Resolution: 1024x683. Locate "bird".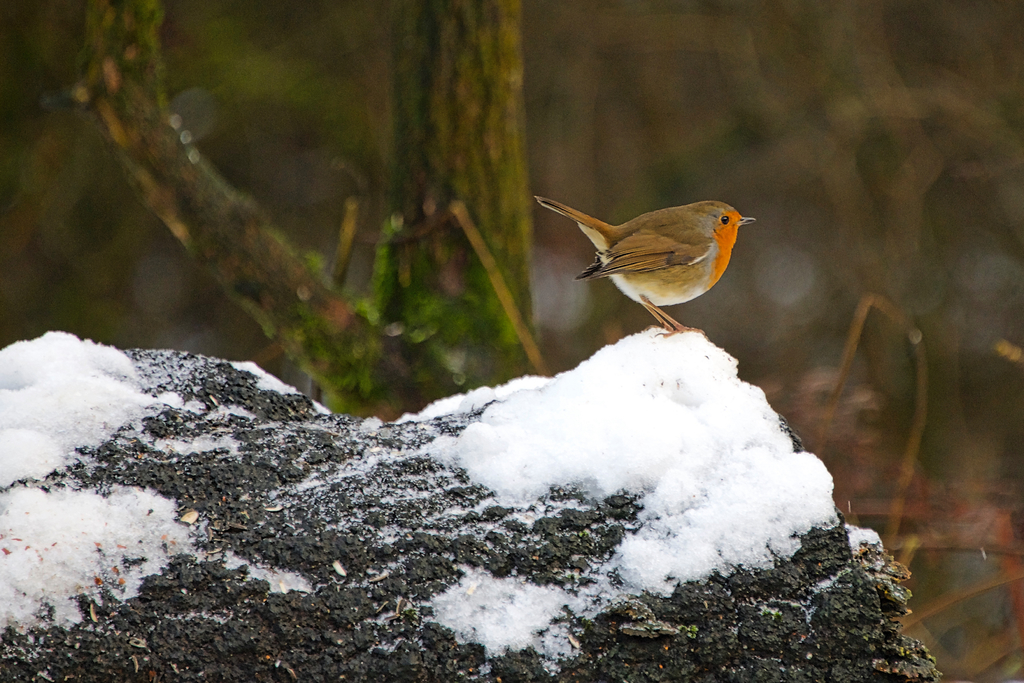
(539,184,764,341).
